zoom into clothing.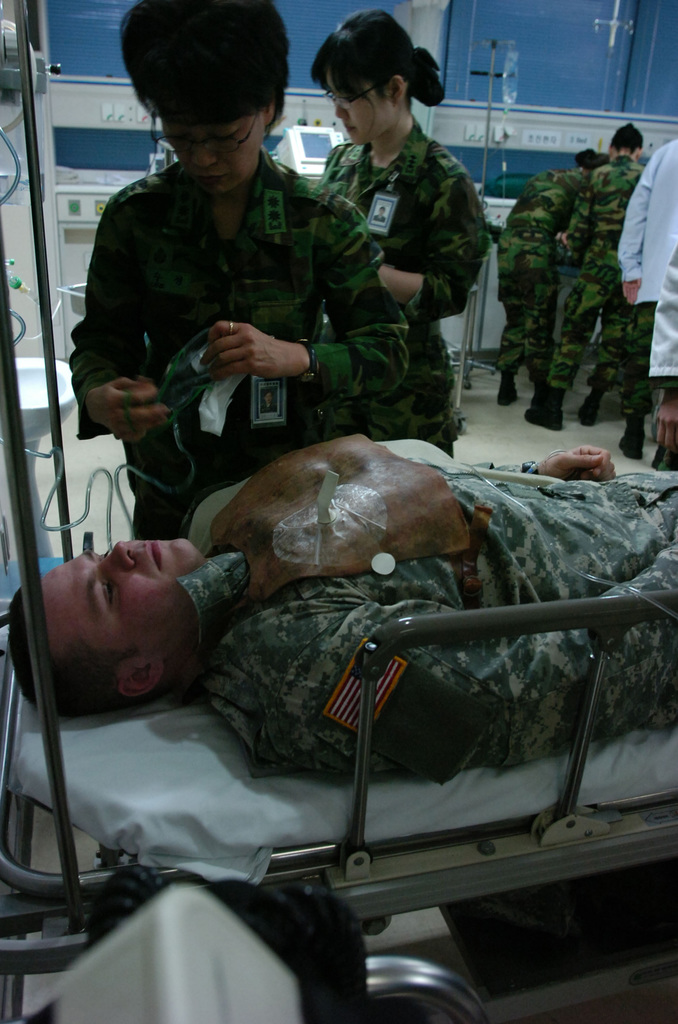
Zoom target: {"x1": 63, "y1": 96, "x2": 391, "y2": 473}.
